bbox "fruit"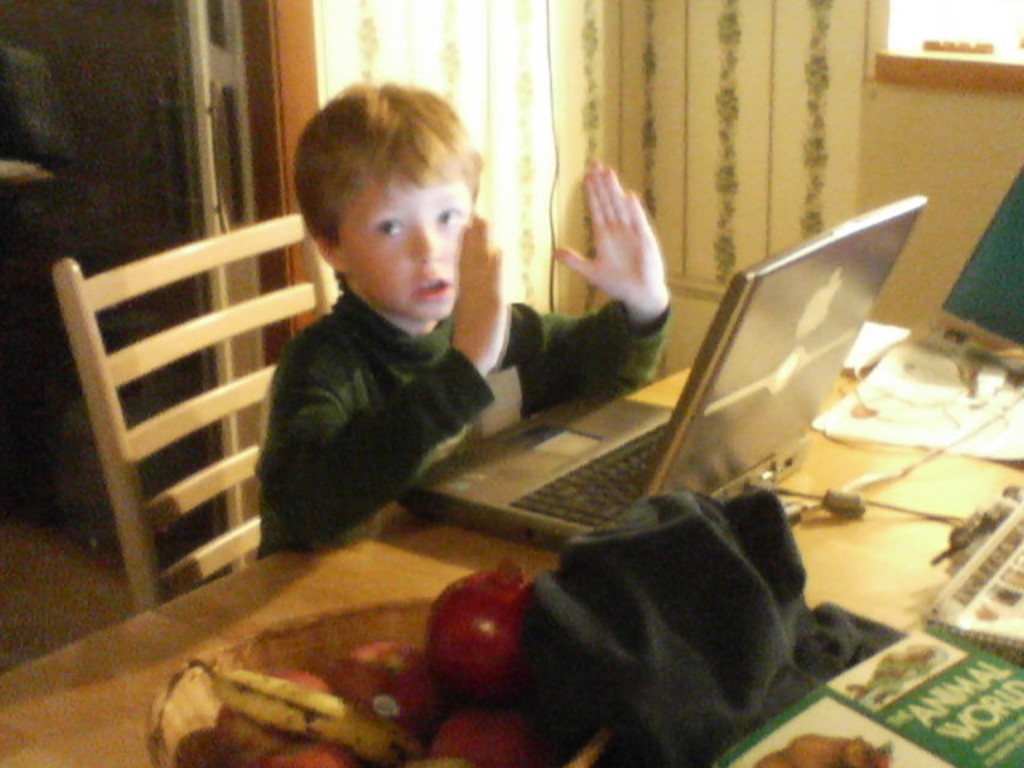
locate(323, 635, 443, 739)
